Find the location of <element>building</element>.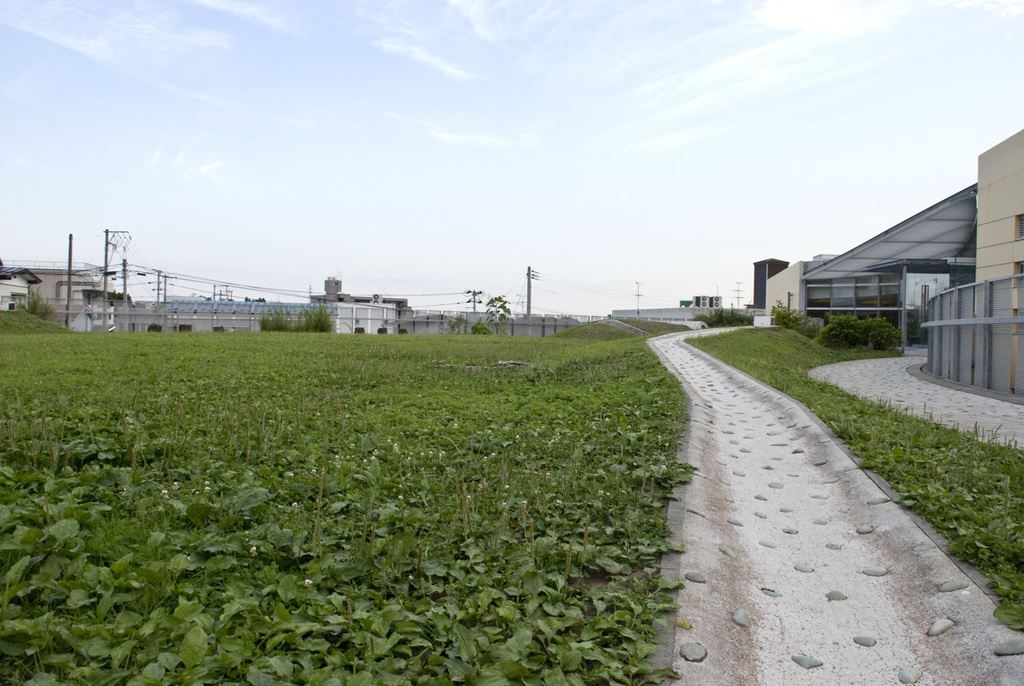
Location: 978,131,1023,385.
